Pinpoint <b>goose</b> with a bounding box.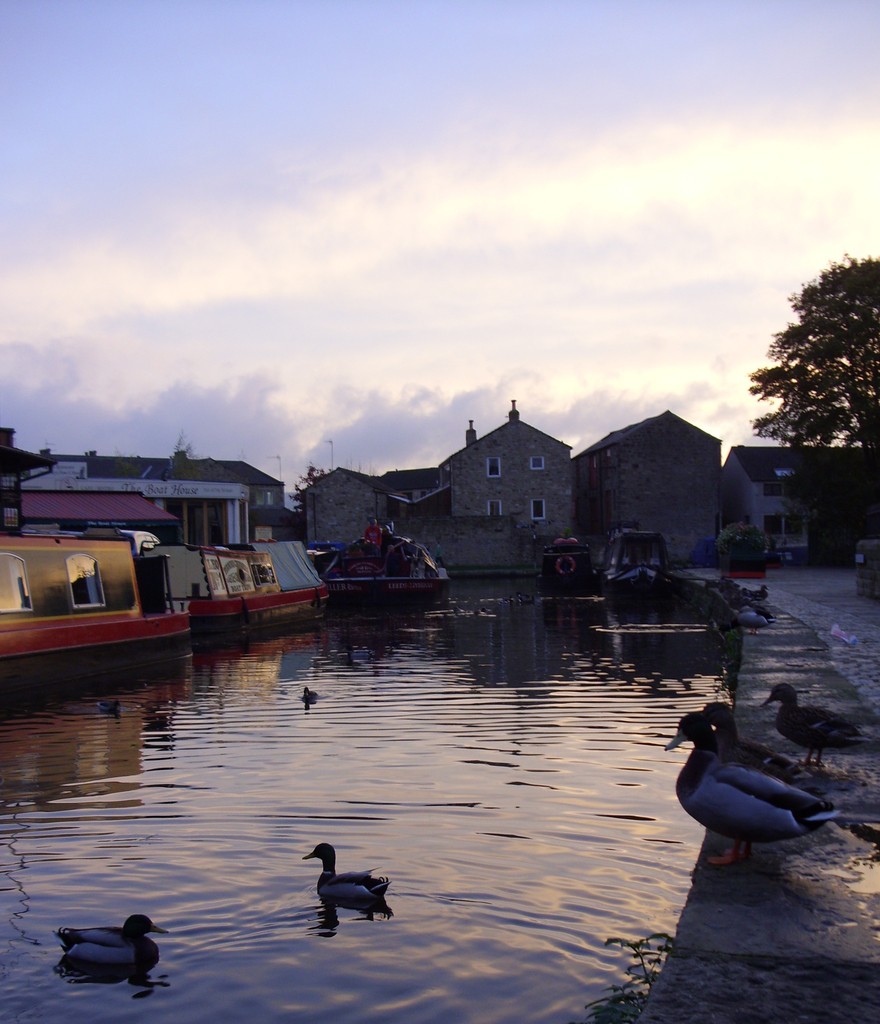
(751, 685, 856, 758).
